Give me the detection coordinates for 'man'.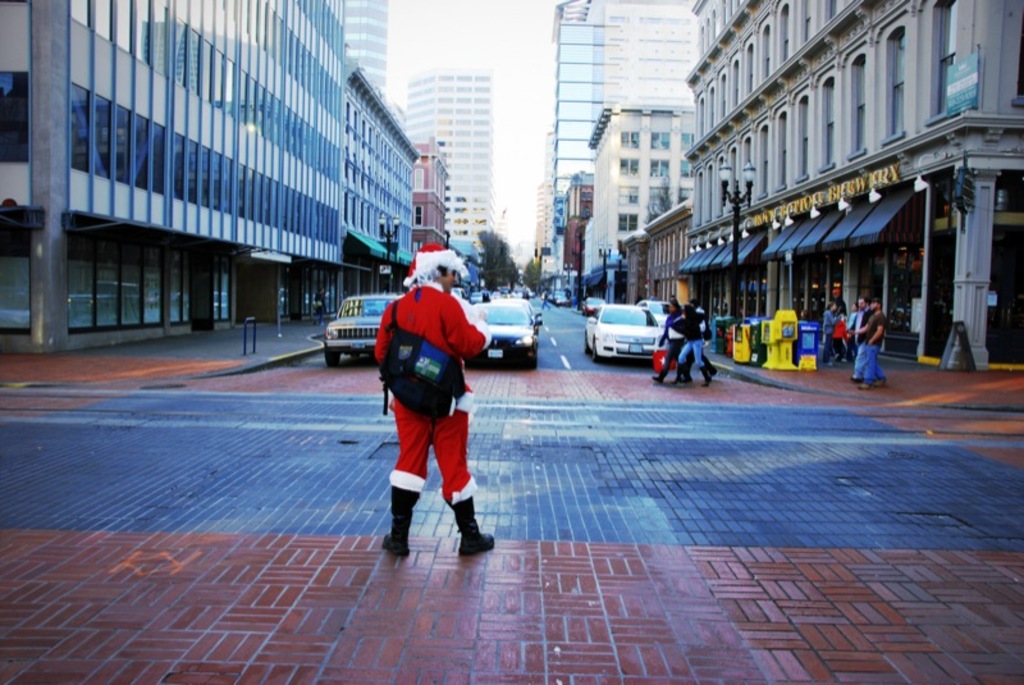
l=855, t=297, r=888, b=392.
